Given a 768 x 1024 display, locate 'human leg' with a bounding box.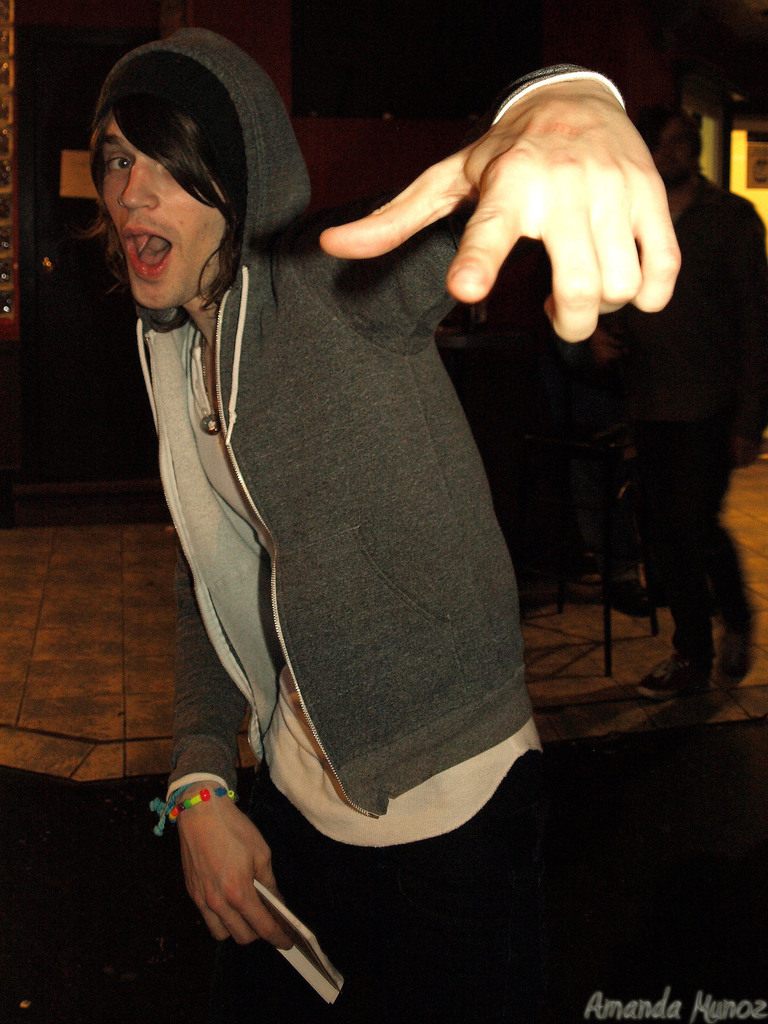
Located: <bbox>209, 765, 364, 1023</bbox>.
